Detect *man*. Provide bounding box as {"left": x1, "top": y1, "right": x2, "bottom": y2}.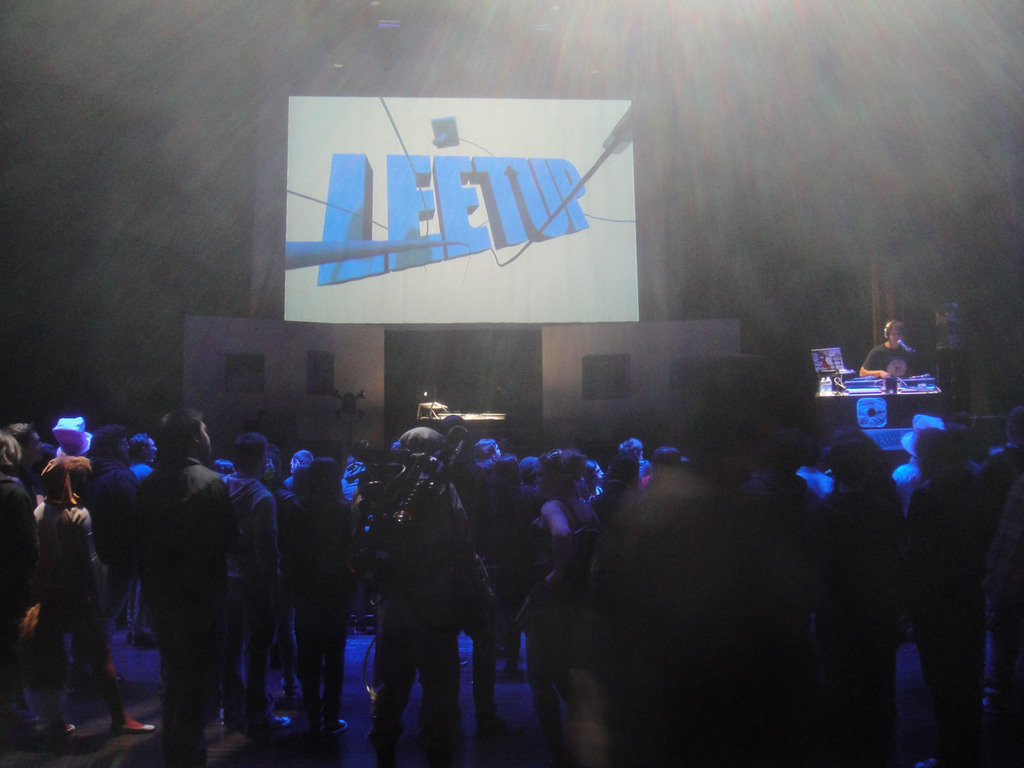
{"left": 4, "top": 422, "right": 44, "bottom": 508}.
